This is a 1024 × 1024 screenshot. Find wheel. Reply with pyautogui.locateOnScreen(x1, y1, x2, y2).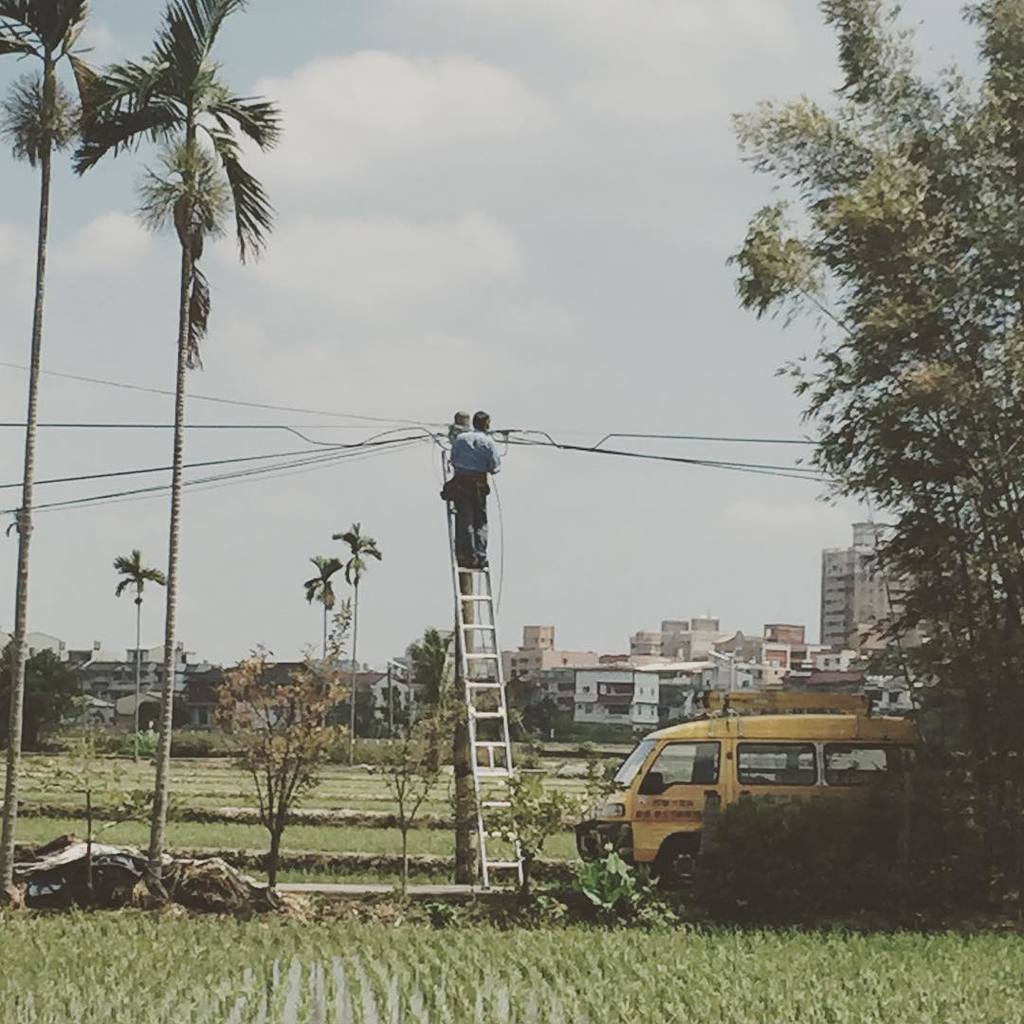
pyautogui.locateOnScreen(663, 838, 702, 887).
